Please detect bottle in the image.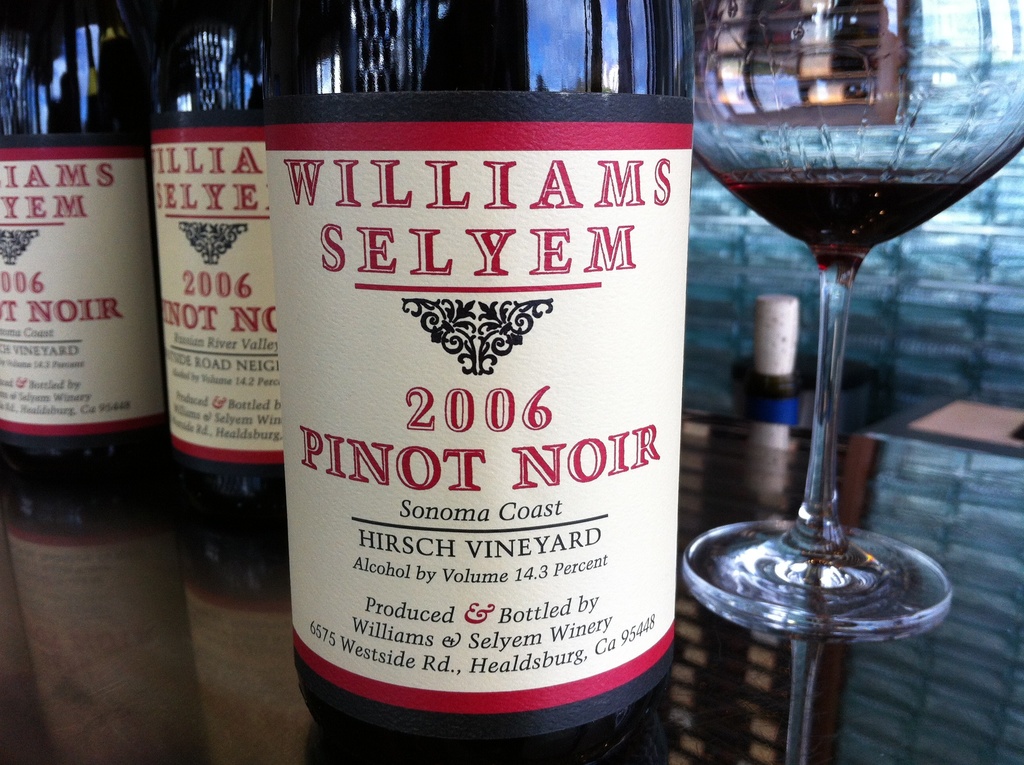
rect(250, 0, 703, 762).
